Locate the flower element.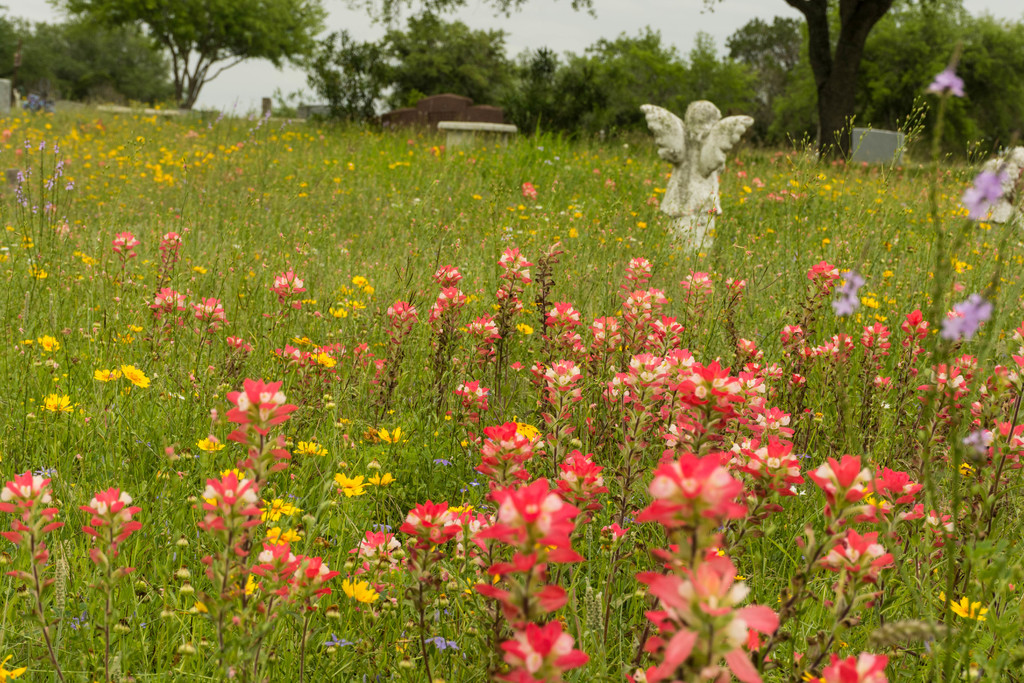
Element bbox: 158:227:182:279.
